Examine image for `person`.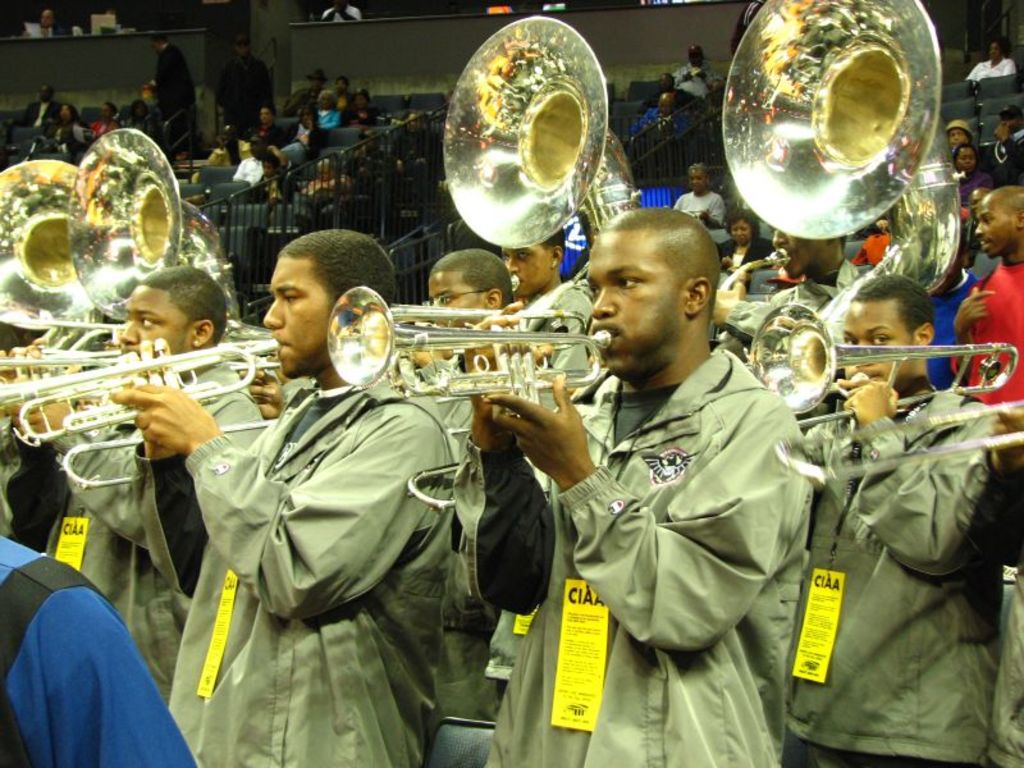
Examination result: [left=316, top=99, right=360, bottom=141].
